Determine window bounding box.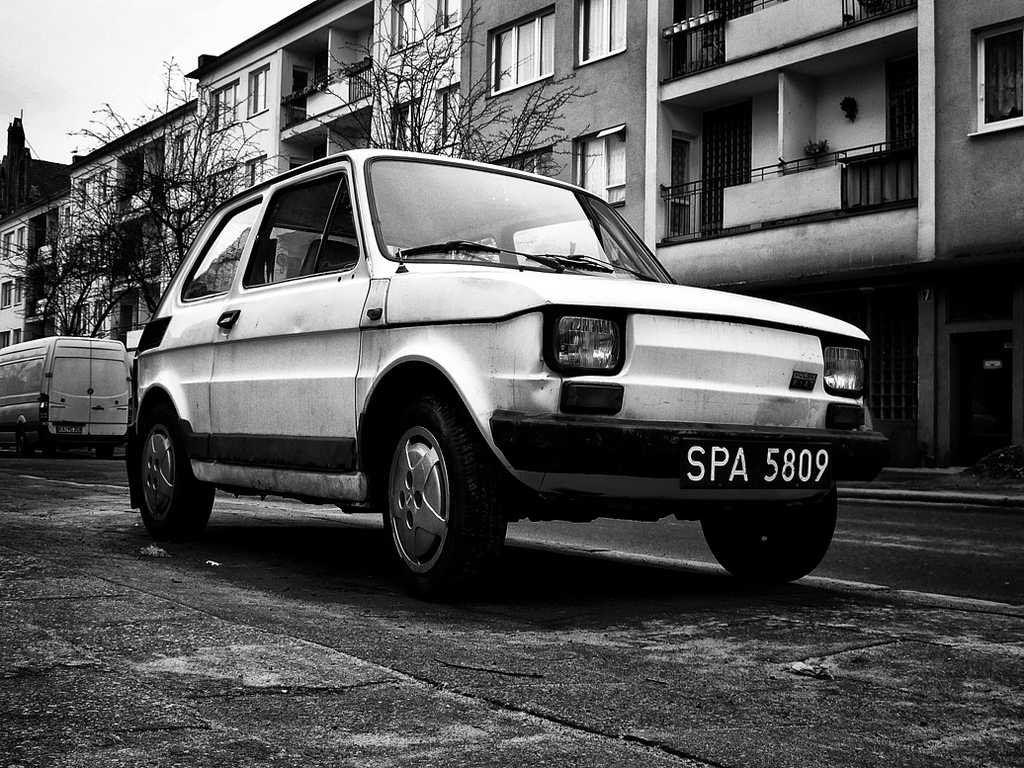
Determined: <bbox>1, 282, 13, 312</bbox>.
